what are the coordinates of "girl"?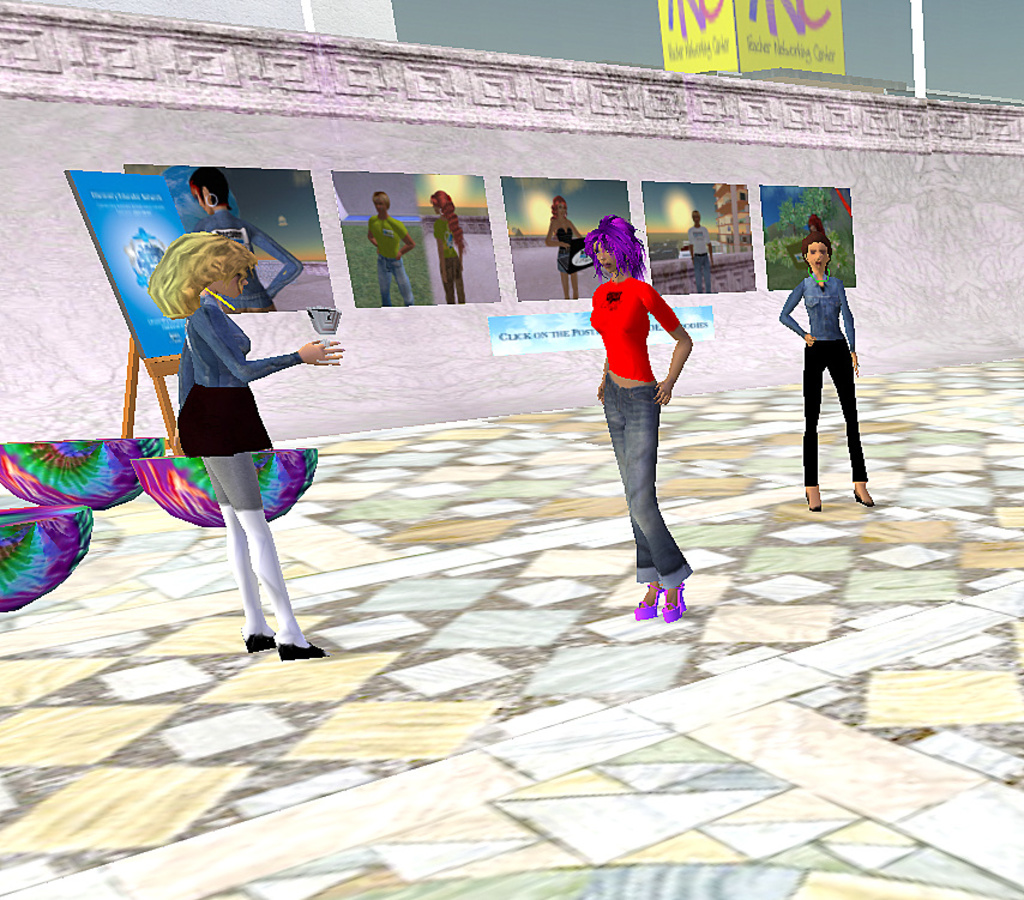
pyautogui.locateOnScreen(186, 169, 302, 314).
